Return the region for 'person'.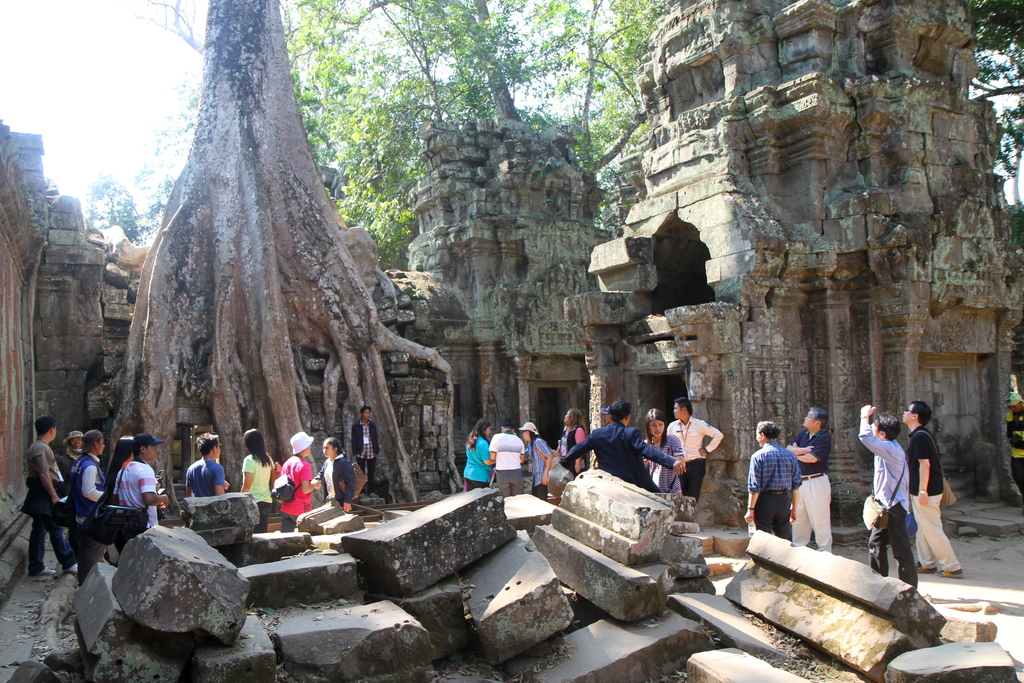
crop(239, 427, 278, 534).
